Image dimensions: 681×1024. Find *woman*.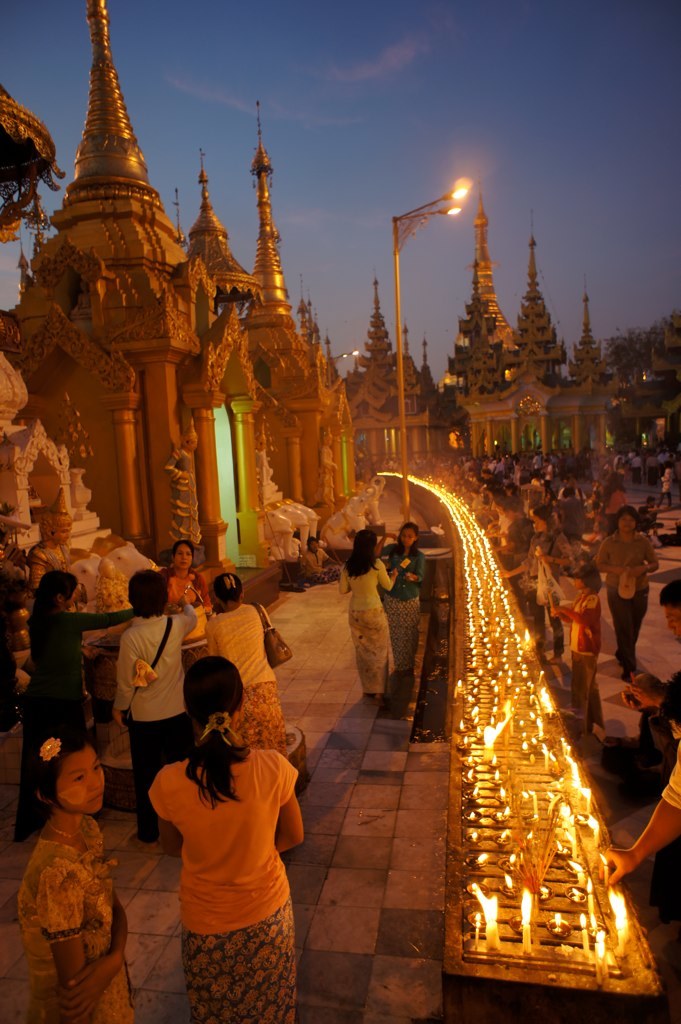
<box>592,493,648,676</box>.
